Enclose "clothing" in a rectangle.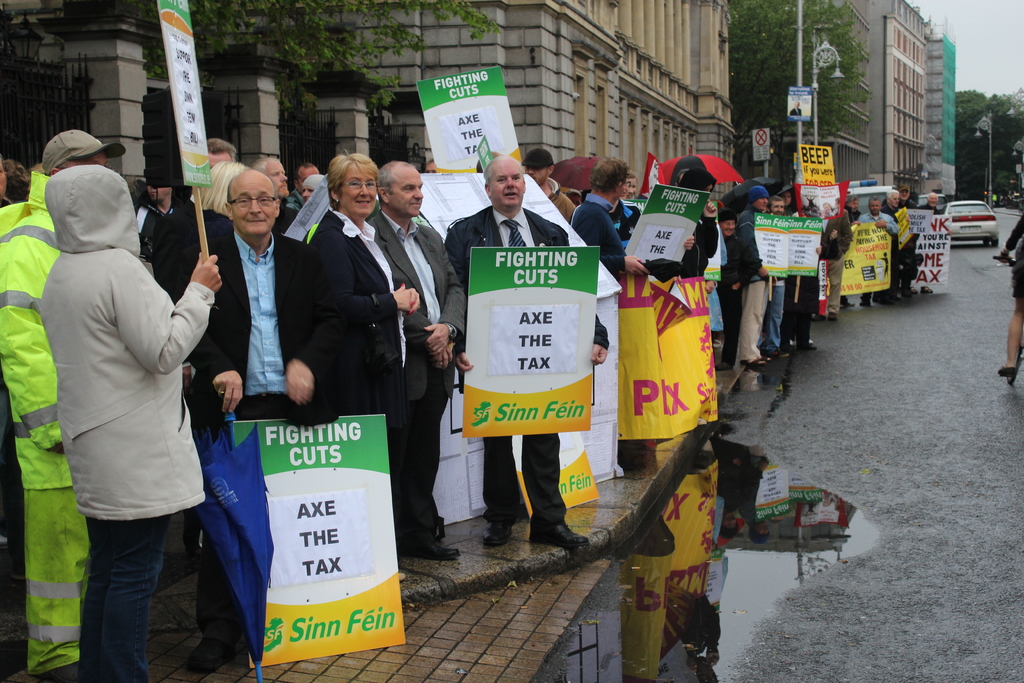
(x1=365, y1=210, x2=467, y2=545).
